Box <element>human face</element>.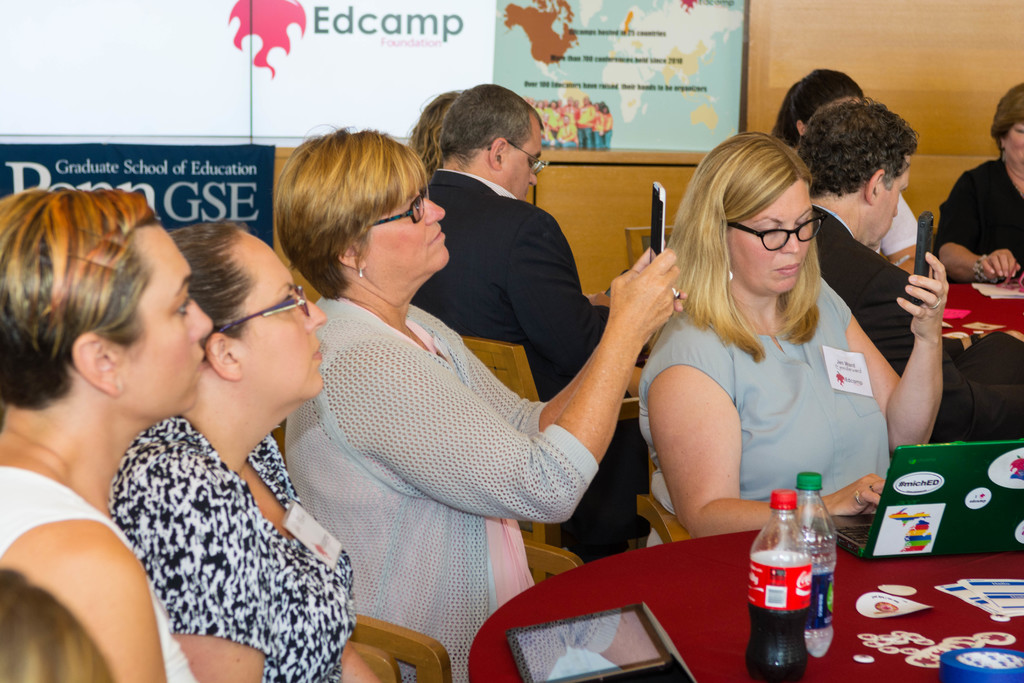
BBox(364, 181, 450, 274).
